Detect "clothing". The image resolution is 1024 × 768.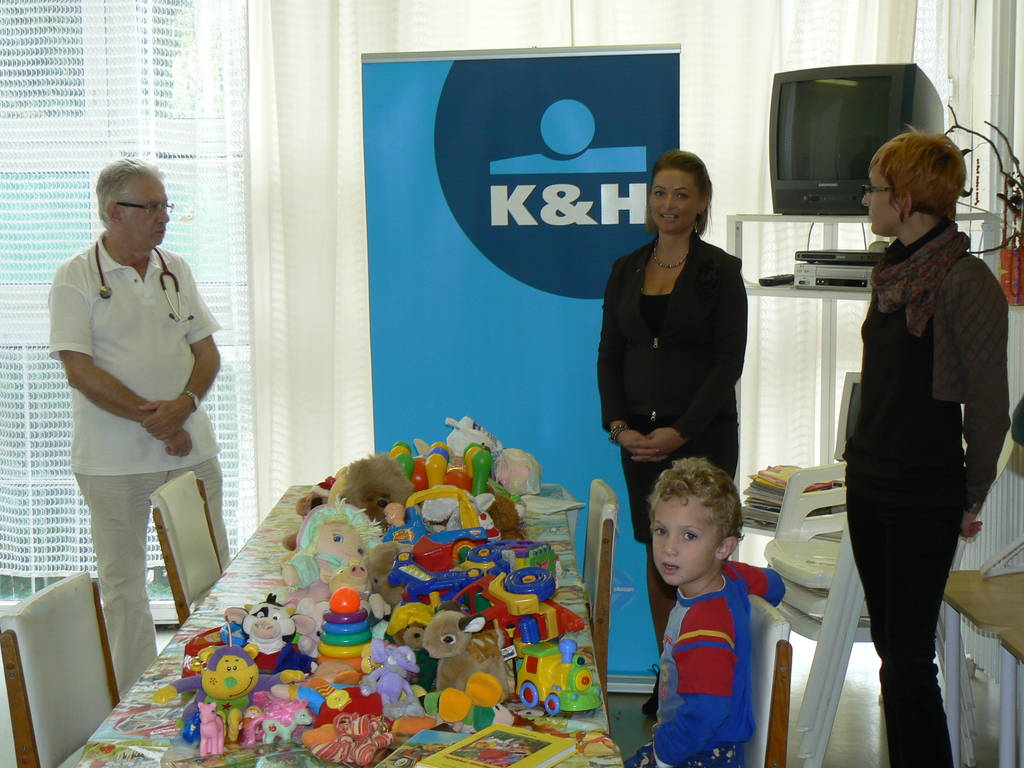
box(47, 238, 231, 697).
